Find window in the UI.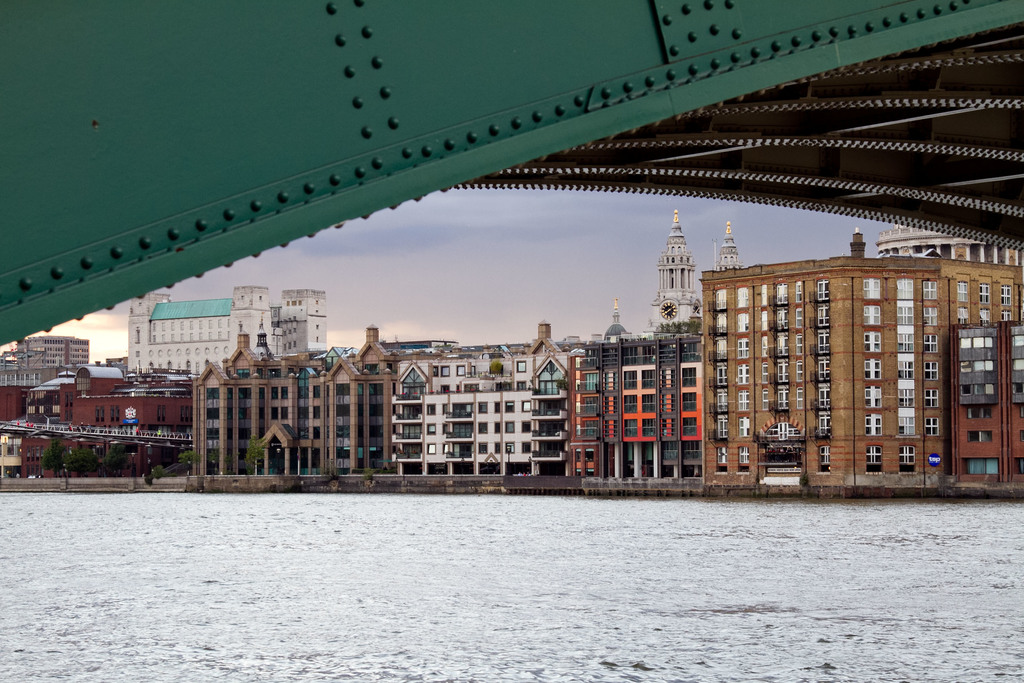
UI element at [865,332,885,358].
